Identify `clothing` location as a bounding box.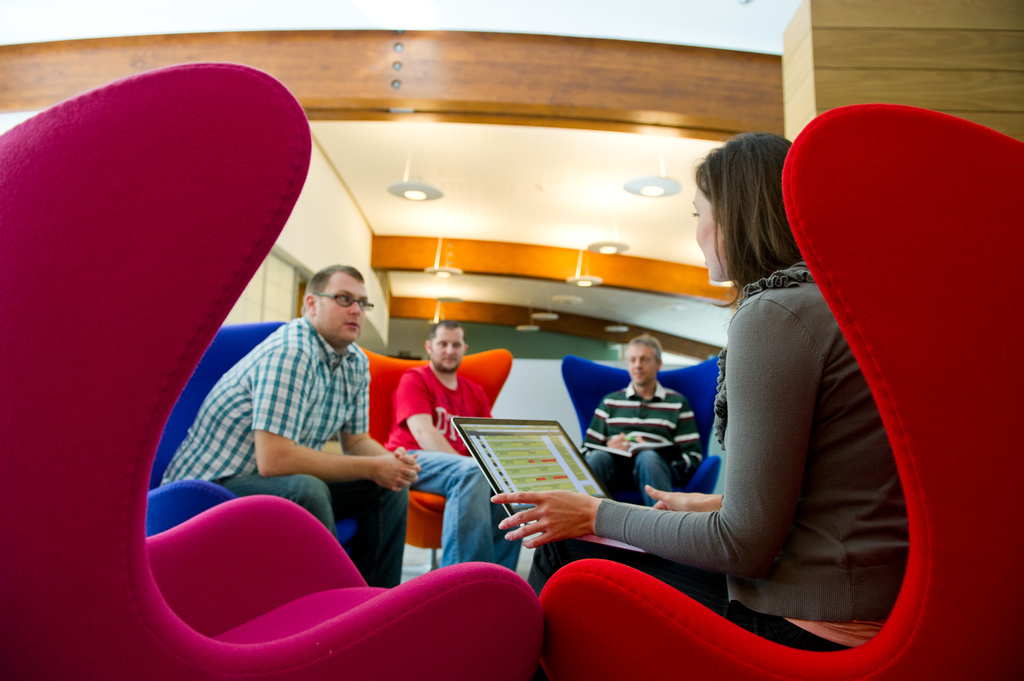
603, 373, 698, 504.
